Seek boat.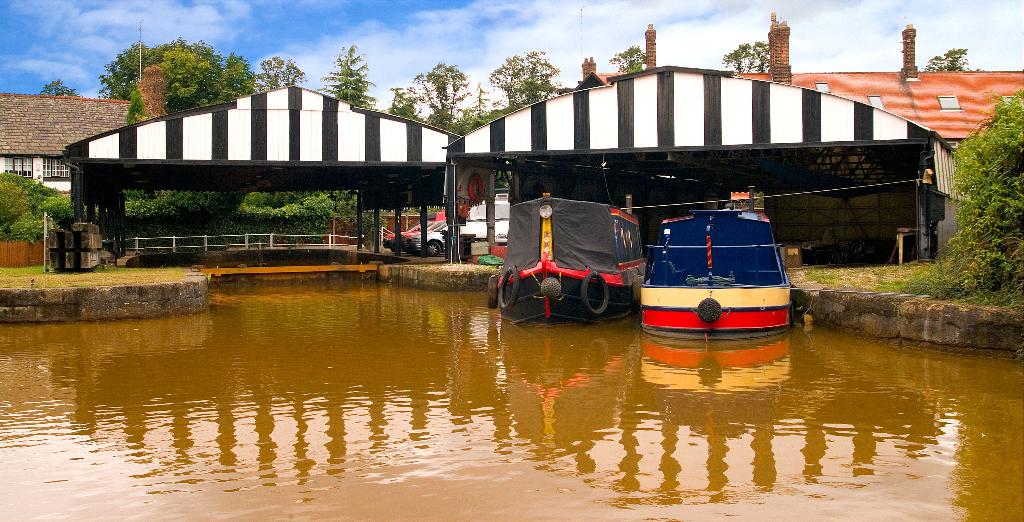
[x1=639, y1=179, x2=819, y2=363].
